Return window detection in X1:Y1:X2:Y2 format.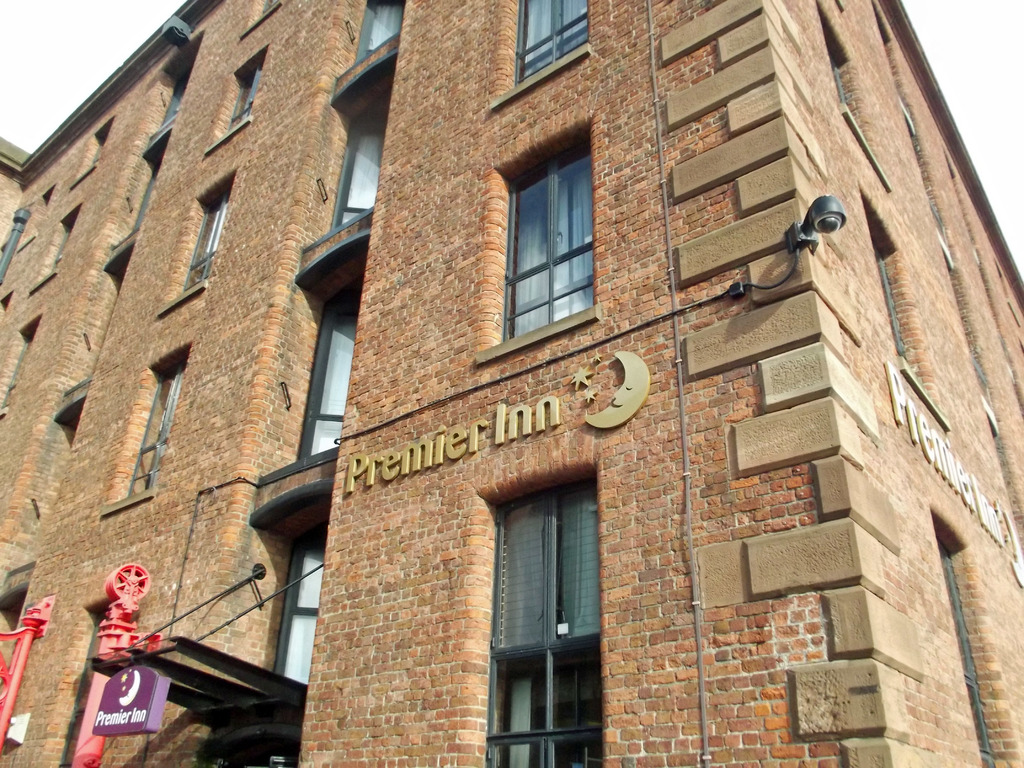
120:354:191:505.
